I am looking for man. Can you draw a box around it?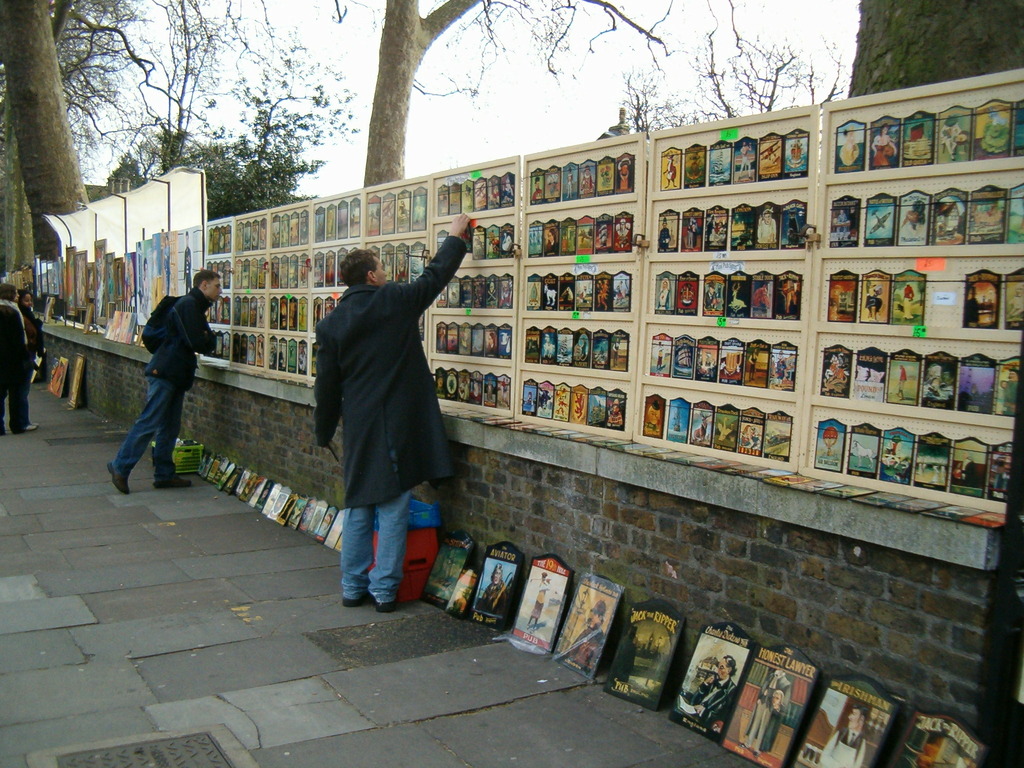
Sure, the bounding box is (569,602,602,673).
